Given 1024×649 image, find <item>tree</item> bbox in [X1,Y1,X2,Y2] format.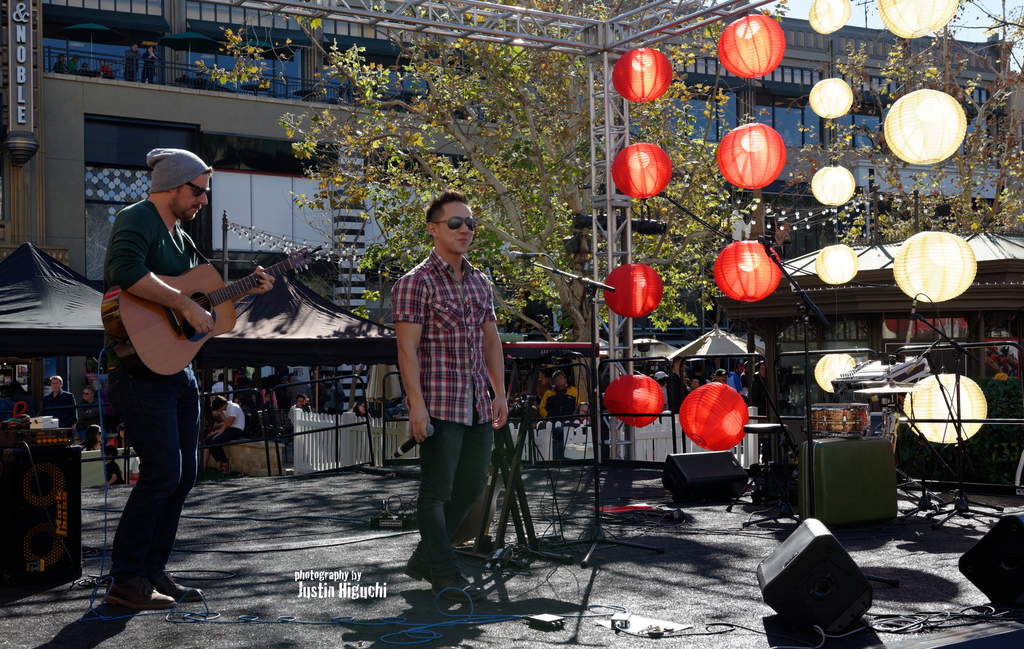
[776,0,1023,379].
